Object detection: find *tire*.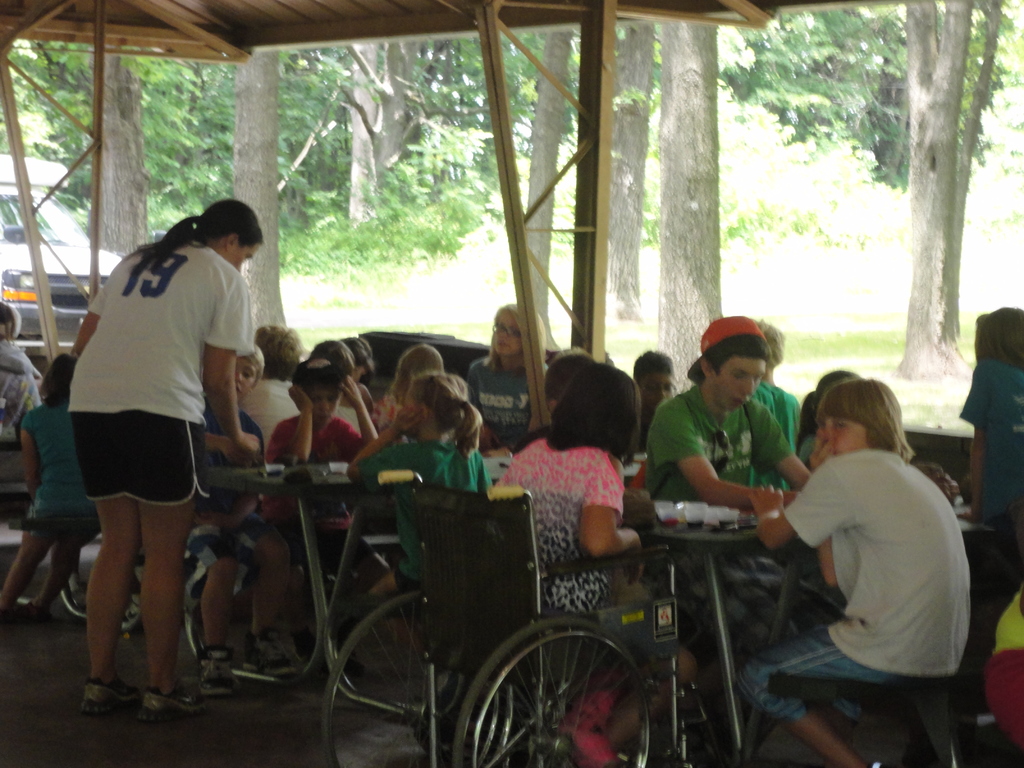
left=445, top=615, right=650, bottom=767.
